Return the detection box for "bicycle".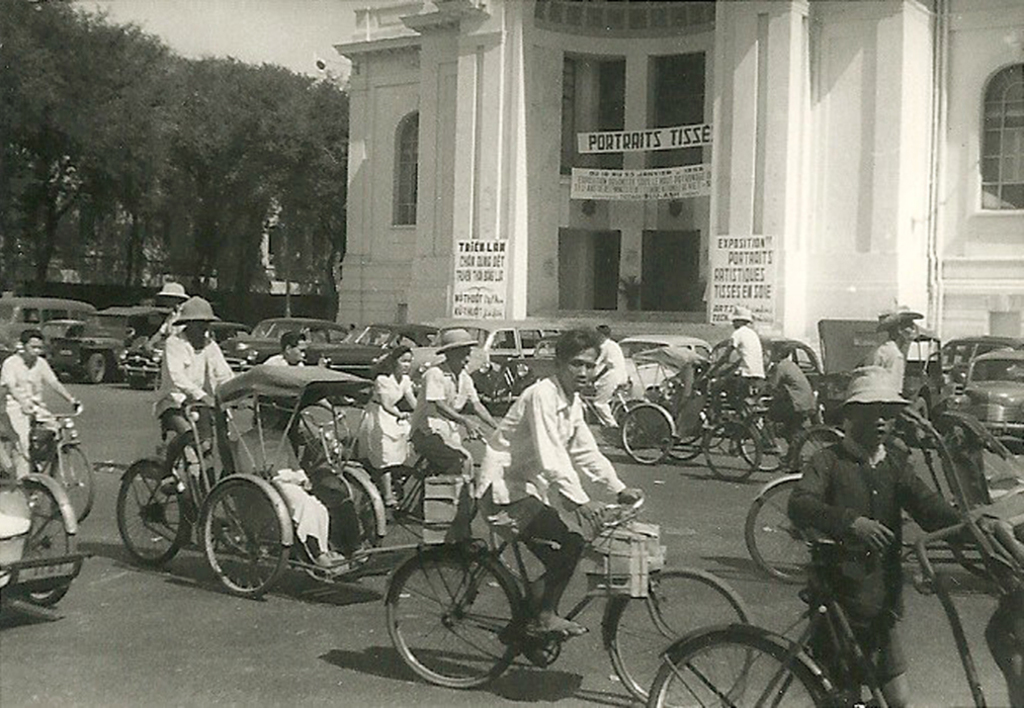
left=614, top=374, right=770, bottom=483.
